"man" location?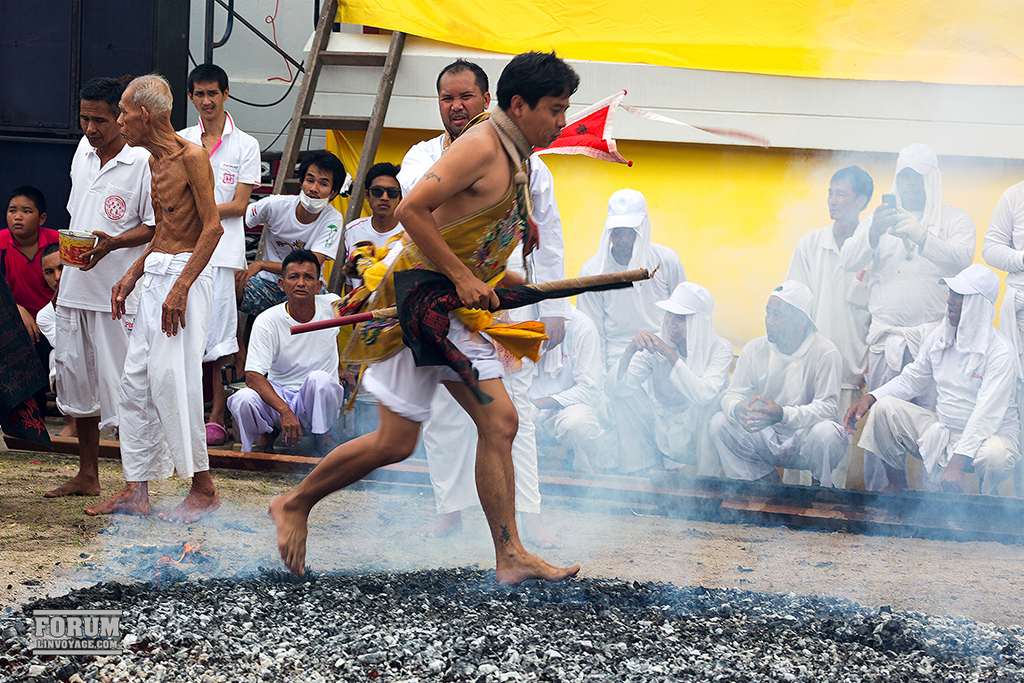
pyautogui.locateOnScreen(785, 166, 874, 424)
